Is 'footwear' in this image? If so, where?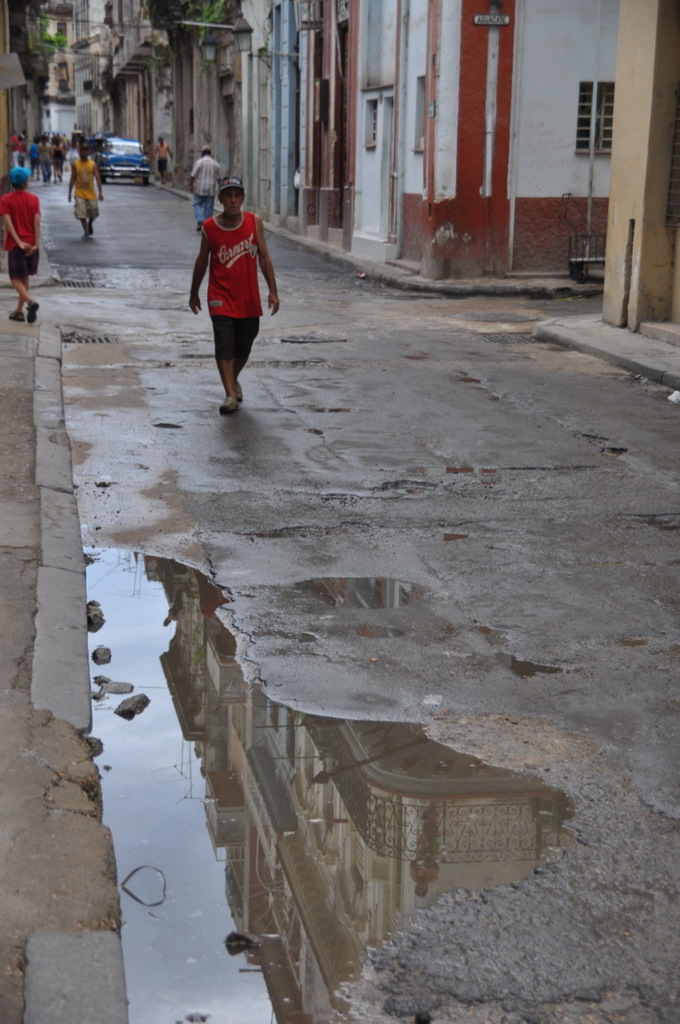
Yes, at [left=30, top=177, right=35, bottom=182].
